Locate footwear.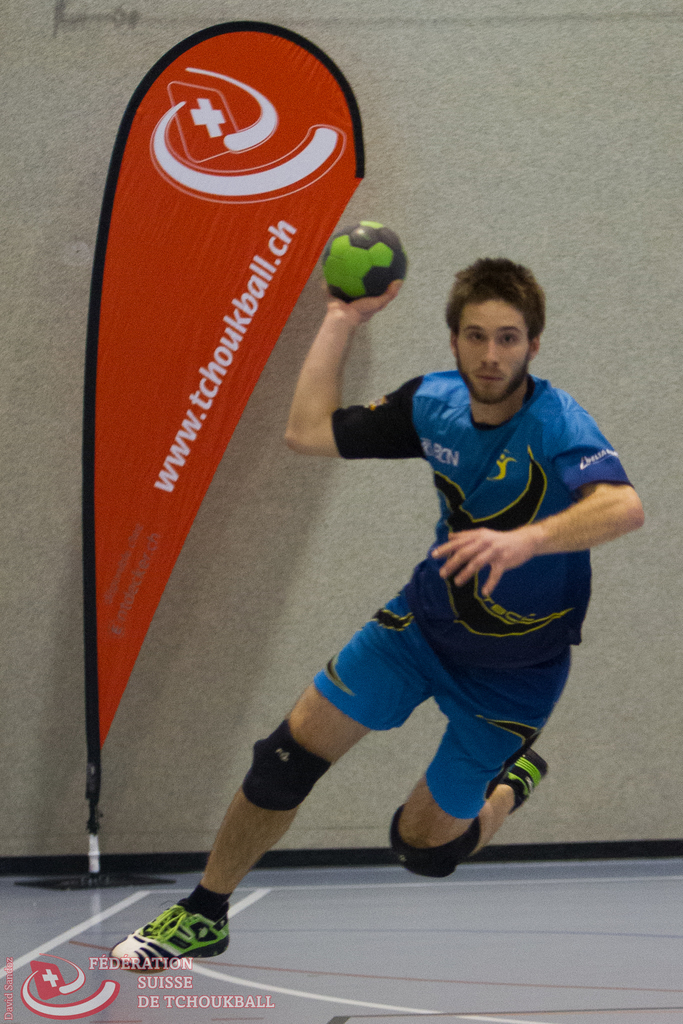
Bounding box: x1=491, y1=753, x2=553, y2=816.
